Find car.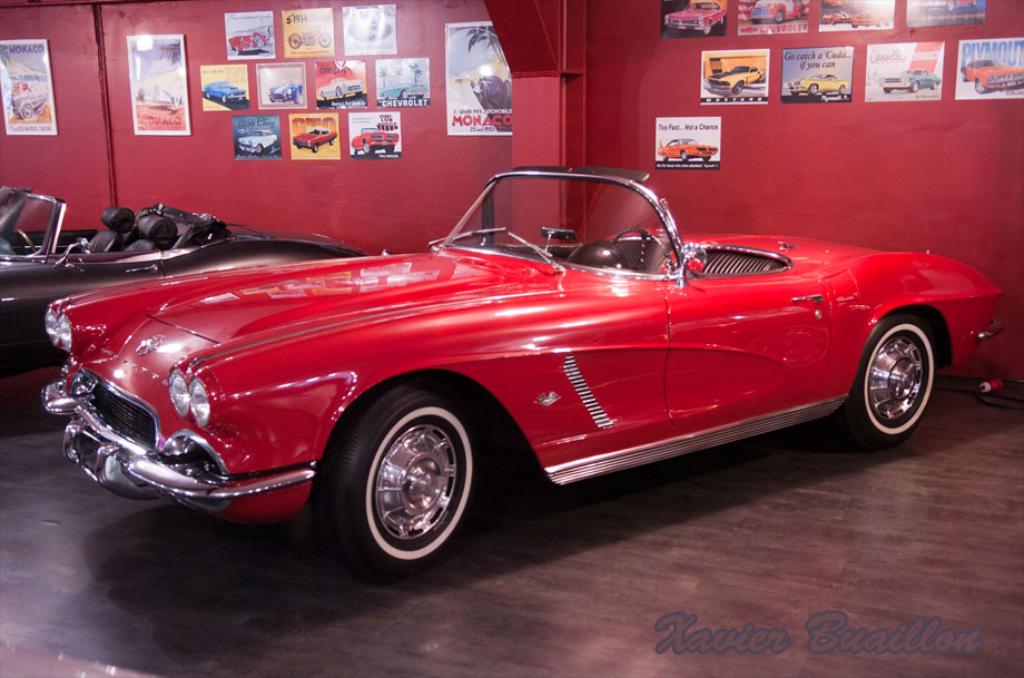
l=749, t=0, r=804, b=23.
